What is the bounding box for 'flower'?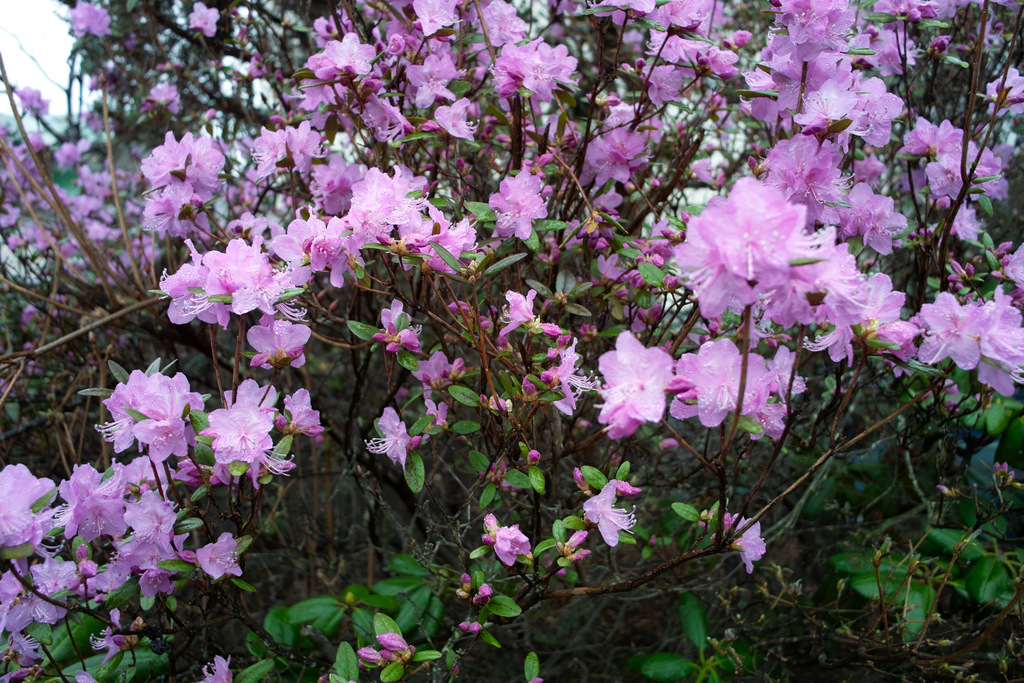
bbox=[714, 512, 764, 573].
